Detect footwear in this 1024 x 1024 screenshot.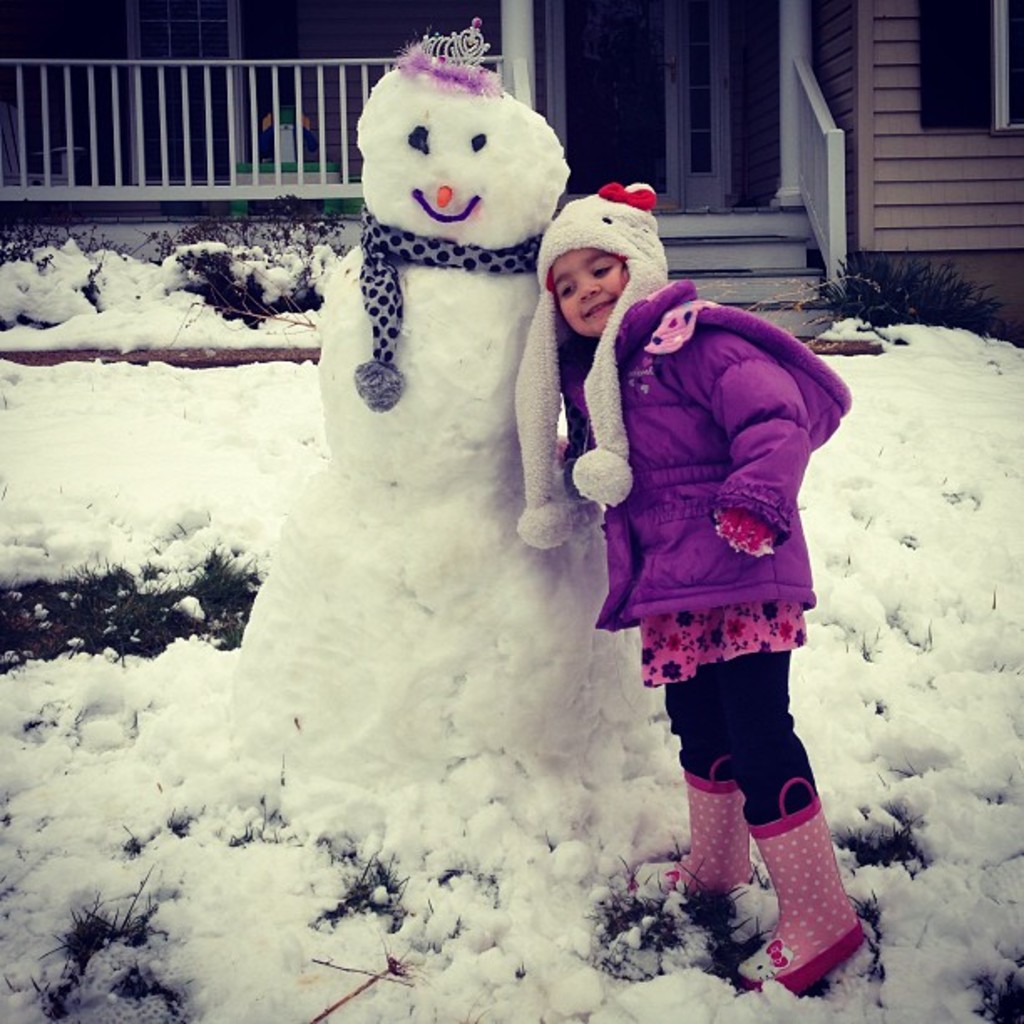
Detection: {"left": 632, "top": 778, "right": 750, "bottom": 897}.
